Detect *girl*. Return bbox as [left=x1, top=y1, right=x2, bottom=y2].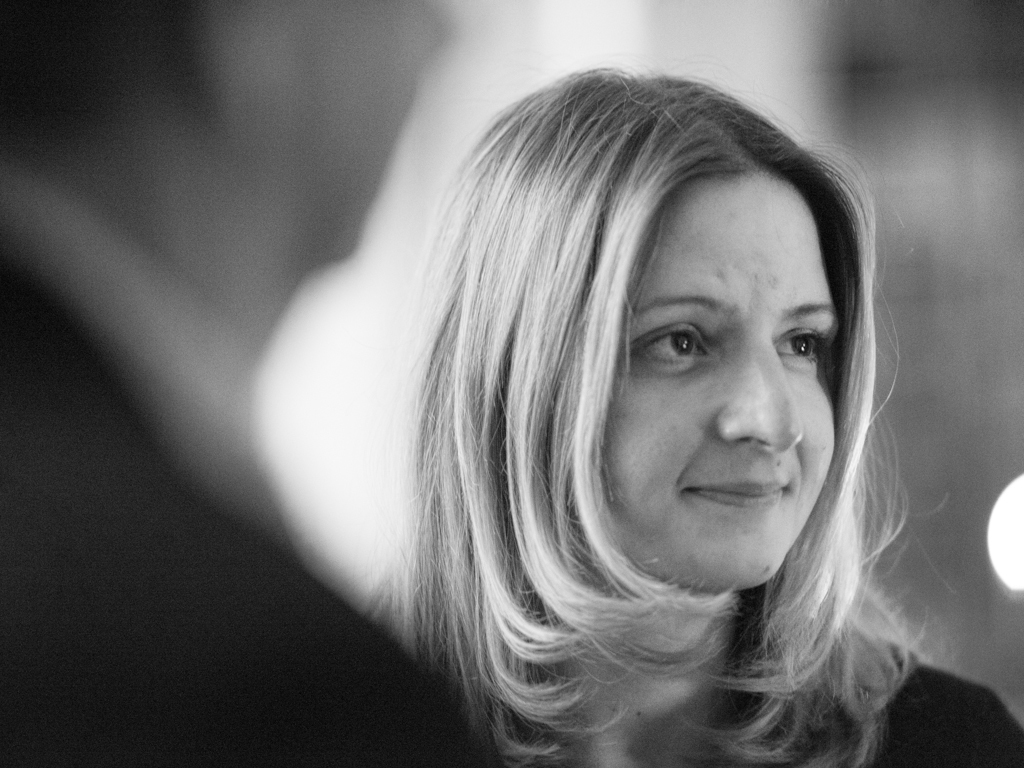
[left=354, top=65, right=1023, bottom=767].
